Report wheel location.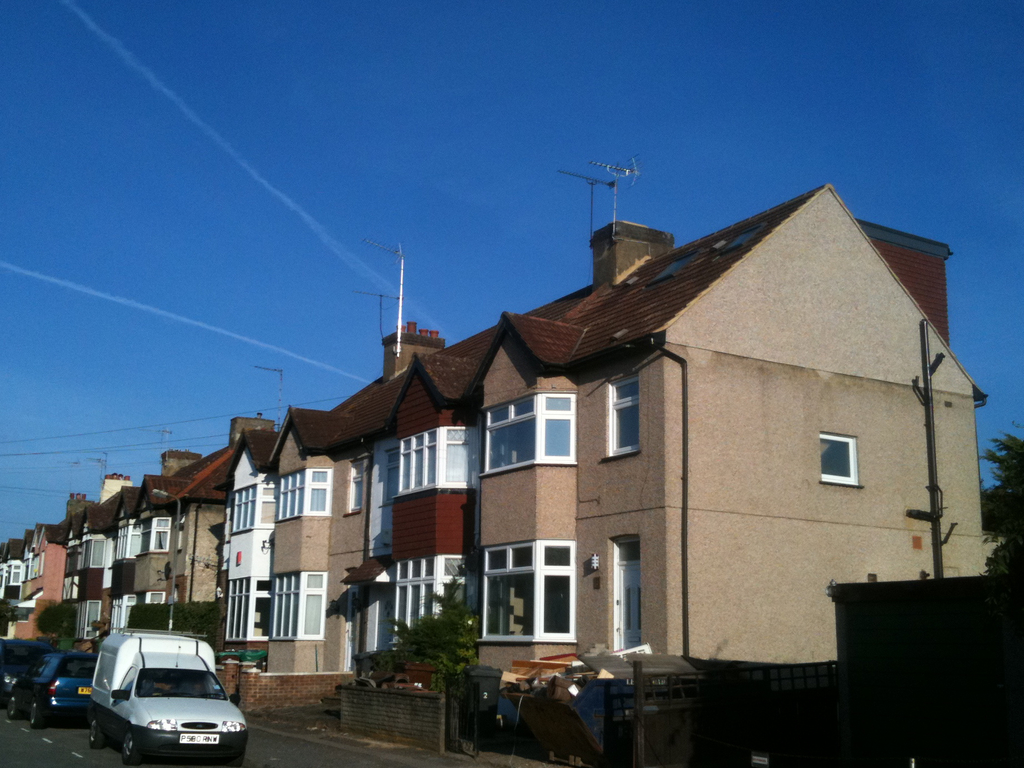
Report: rect(31, 701, 46, 728).
